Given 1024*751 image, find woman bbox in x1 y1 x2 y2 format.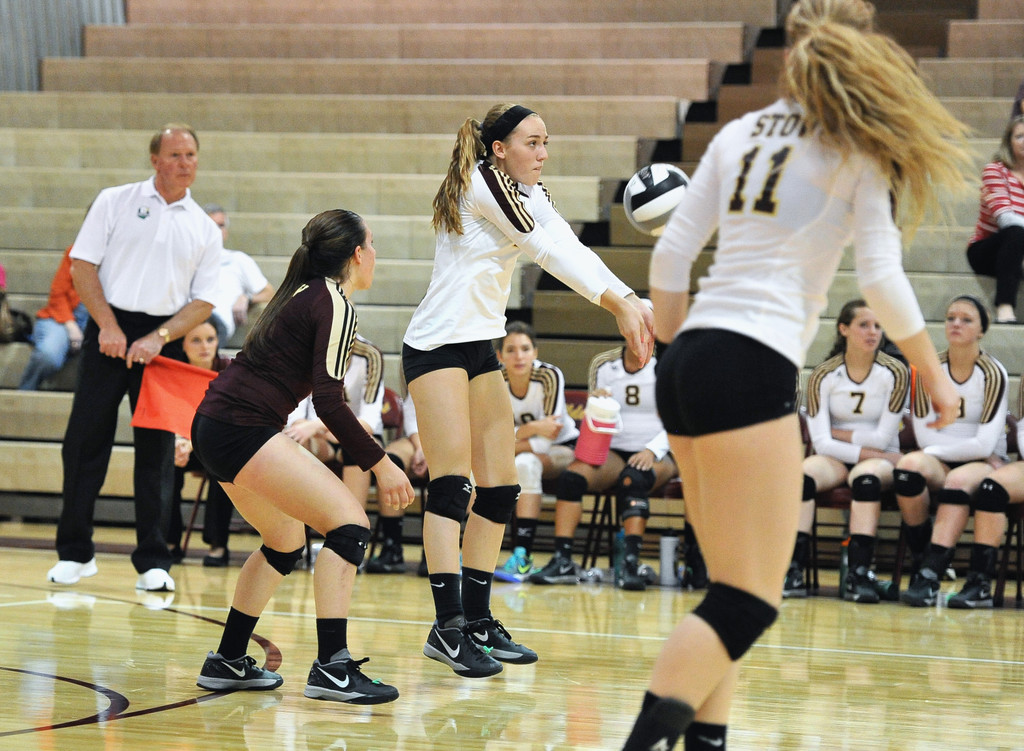
620 0 982 750.
